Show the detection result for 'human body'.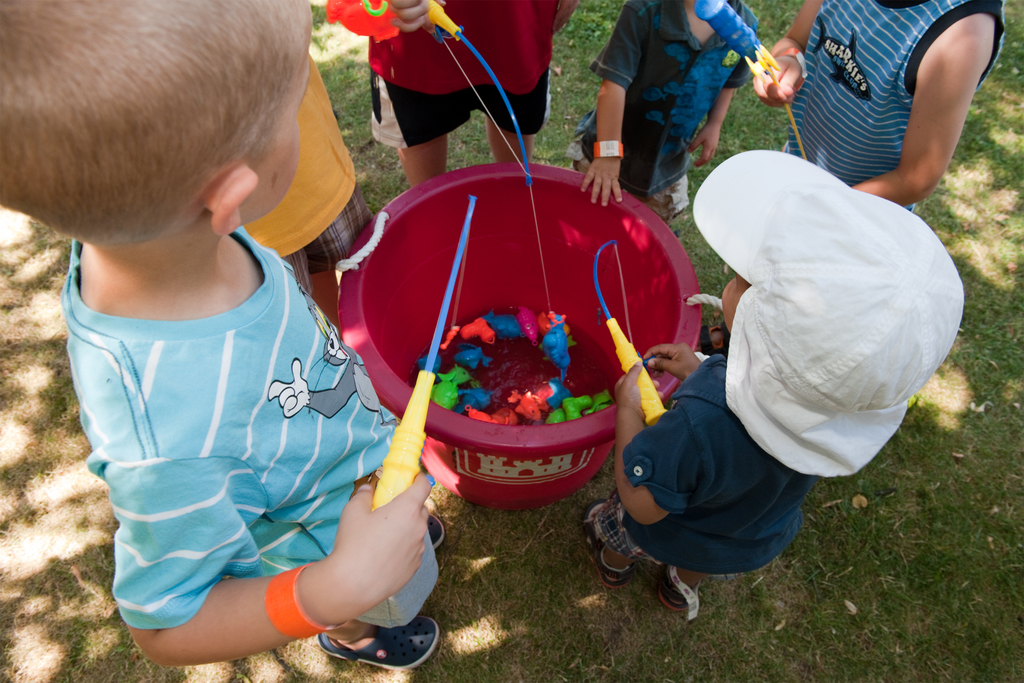
bbox(564, 0, 758, 233).
